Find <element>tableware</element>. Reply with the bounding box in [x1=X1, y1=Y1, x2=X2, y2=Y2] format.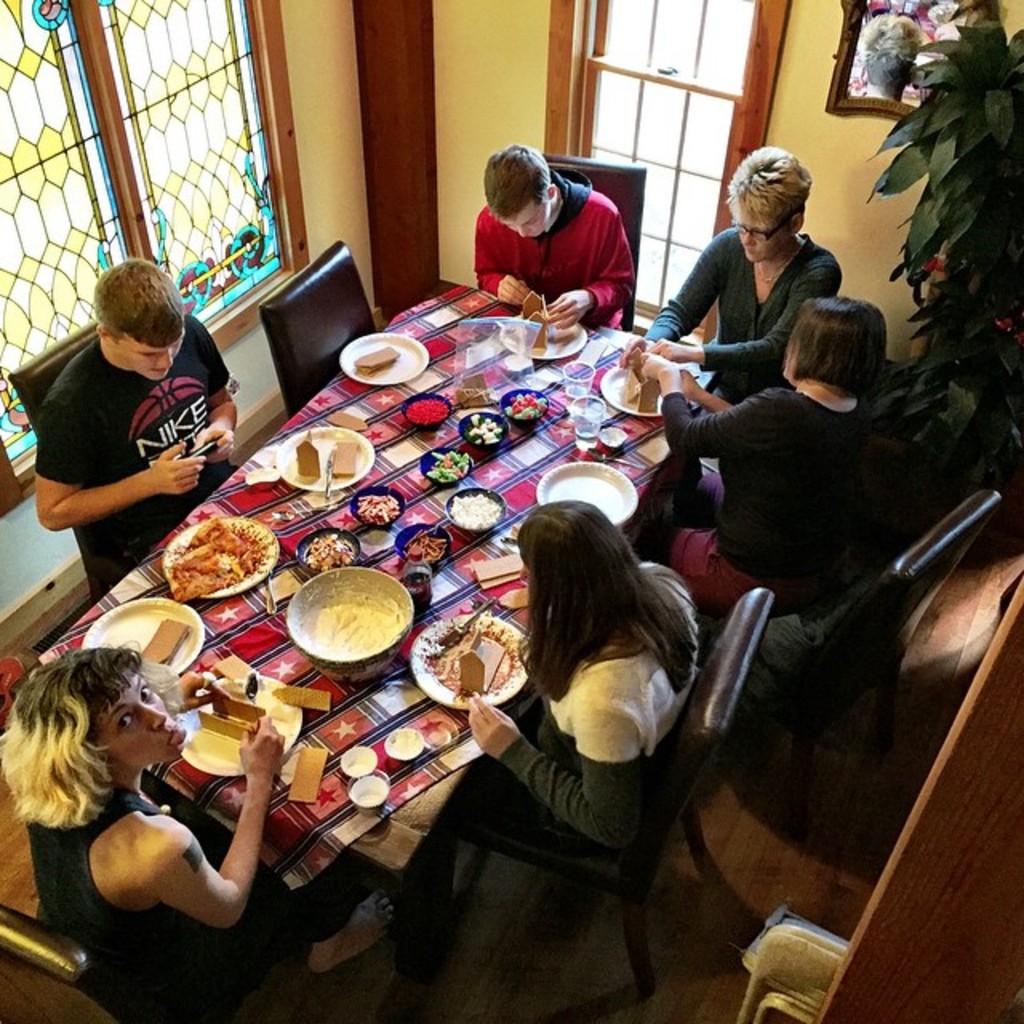
[x1=160, y1=515, x2=282, y2=600].
